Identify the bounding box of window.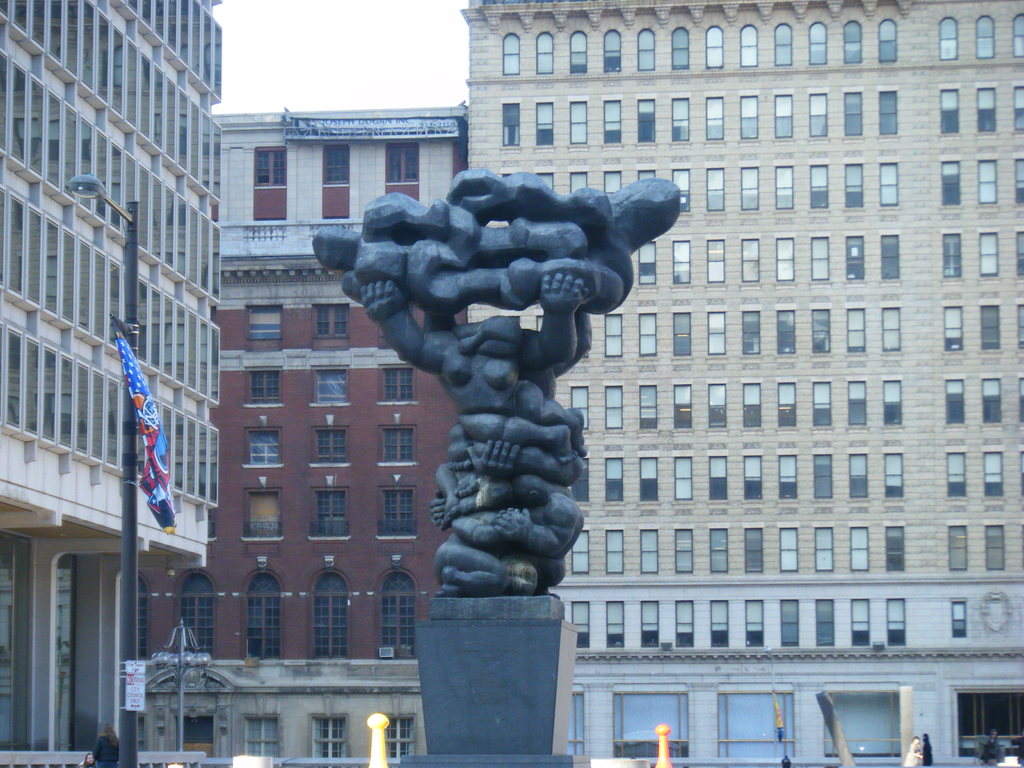
1013:227:1023:275.
